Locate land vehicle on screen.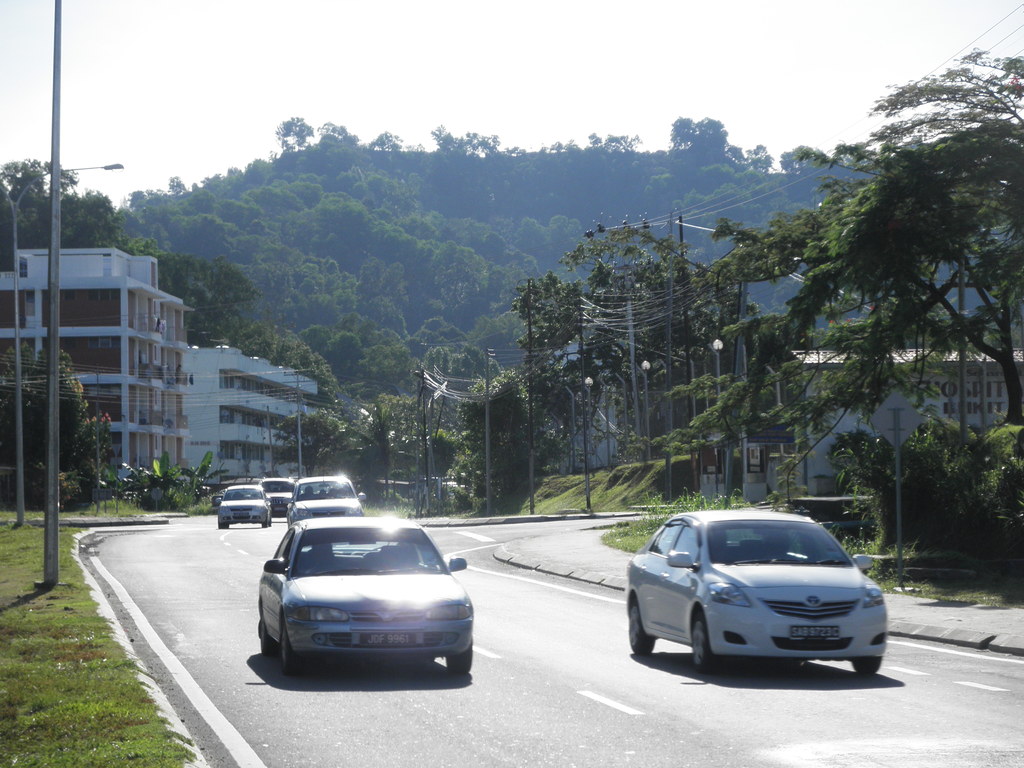
On screen at (left=621, top=504, right=890, bottom=680).
